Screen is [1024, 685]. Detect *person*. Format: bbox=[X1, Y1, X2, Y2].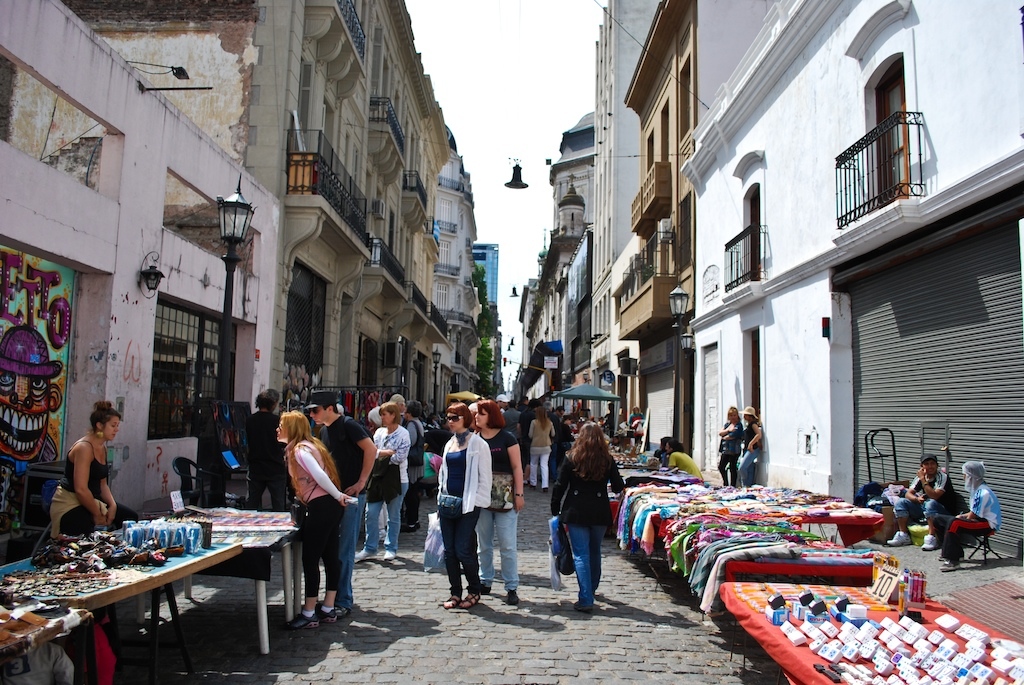
bbox=[887, 448, 956, 555].
